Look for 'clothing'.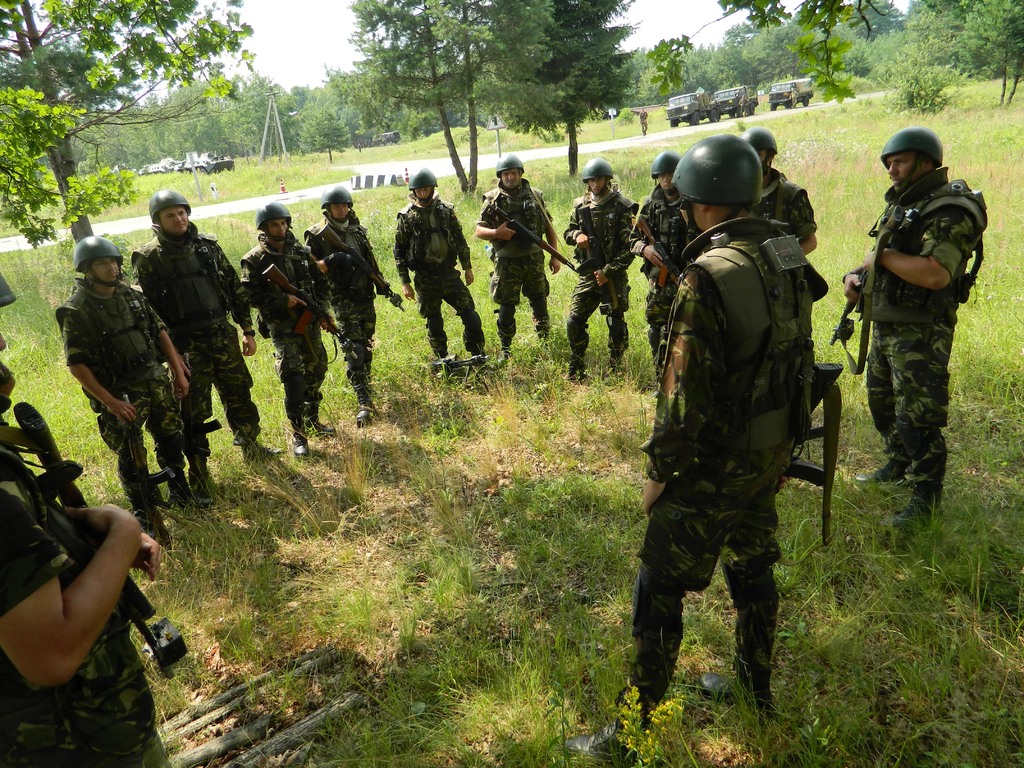
Found: x1=0 y1=400 x2=173 y2=767.
